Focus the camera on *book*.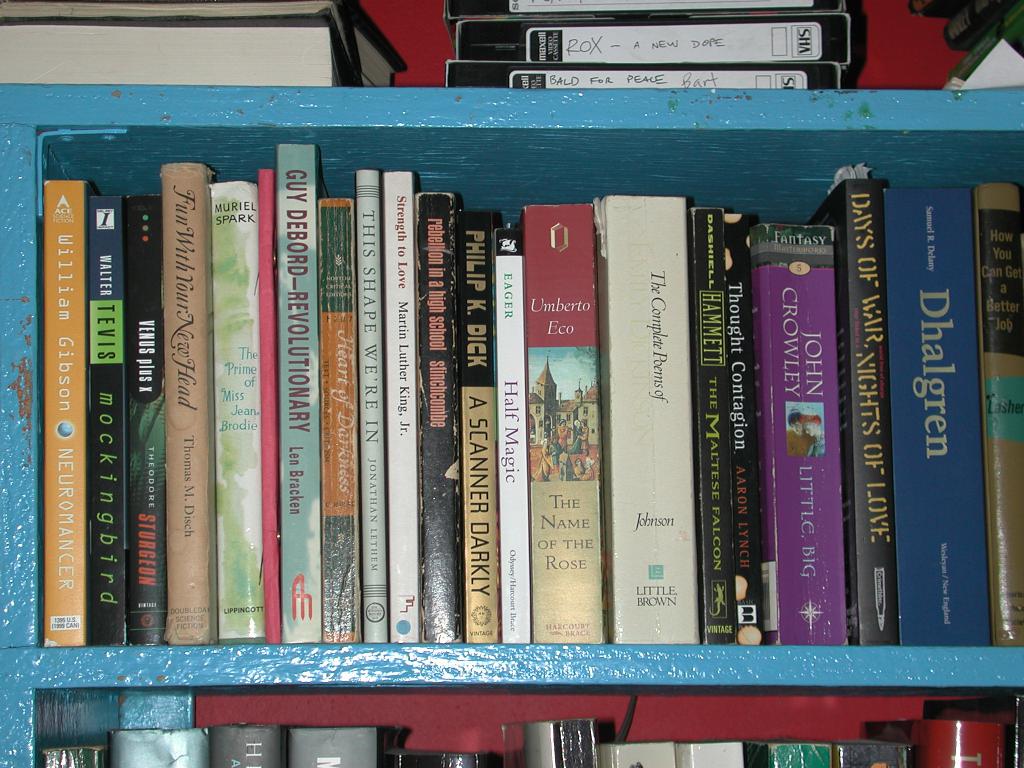
Focus region: 691:211:720:650.
